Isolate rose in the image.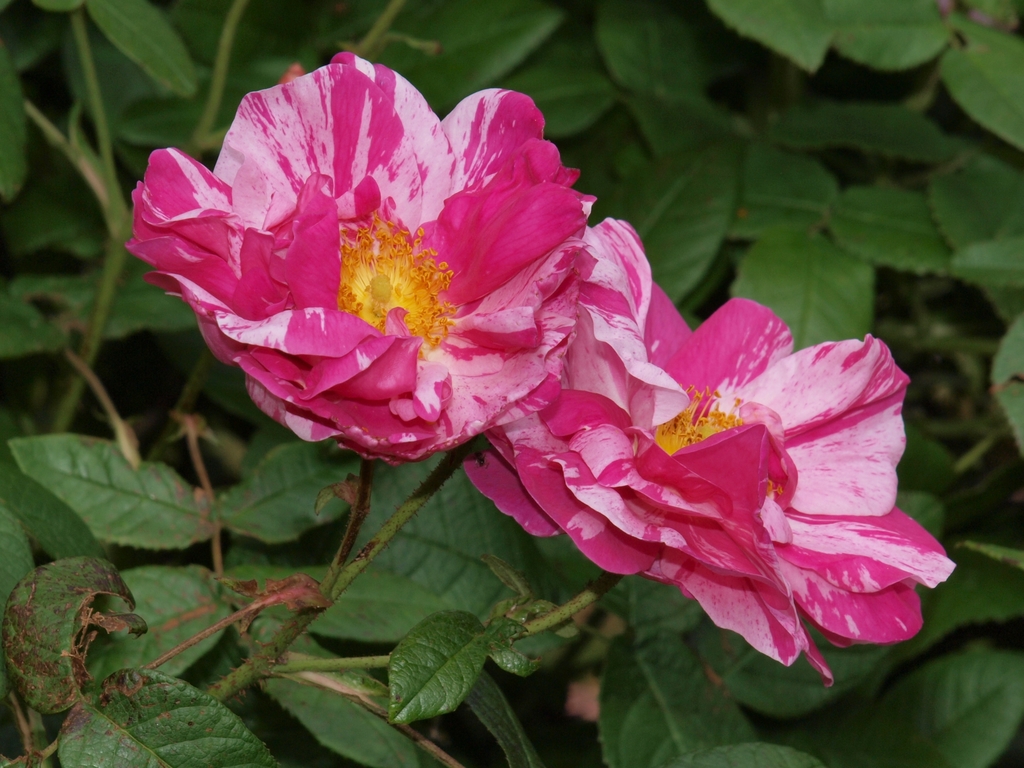
Isolated region: pyautogui.locateOnScreen(125, 50, 598, 466).
